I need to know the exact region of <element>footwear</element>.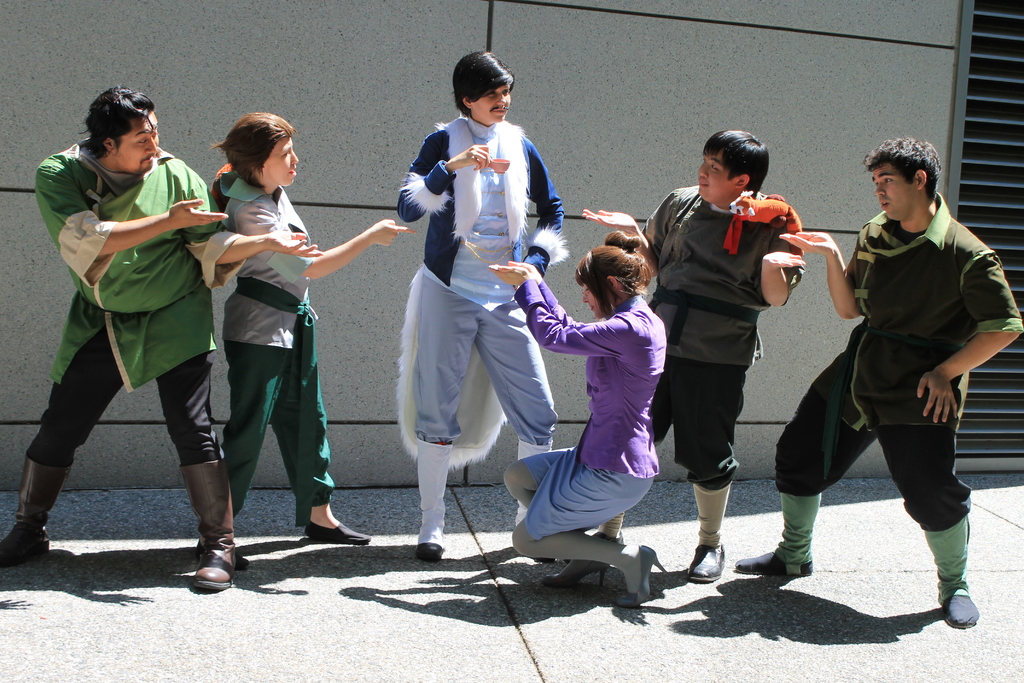
Region: select_region(686, 543, 731, 581).
